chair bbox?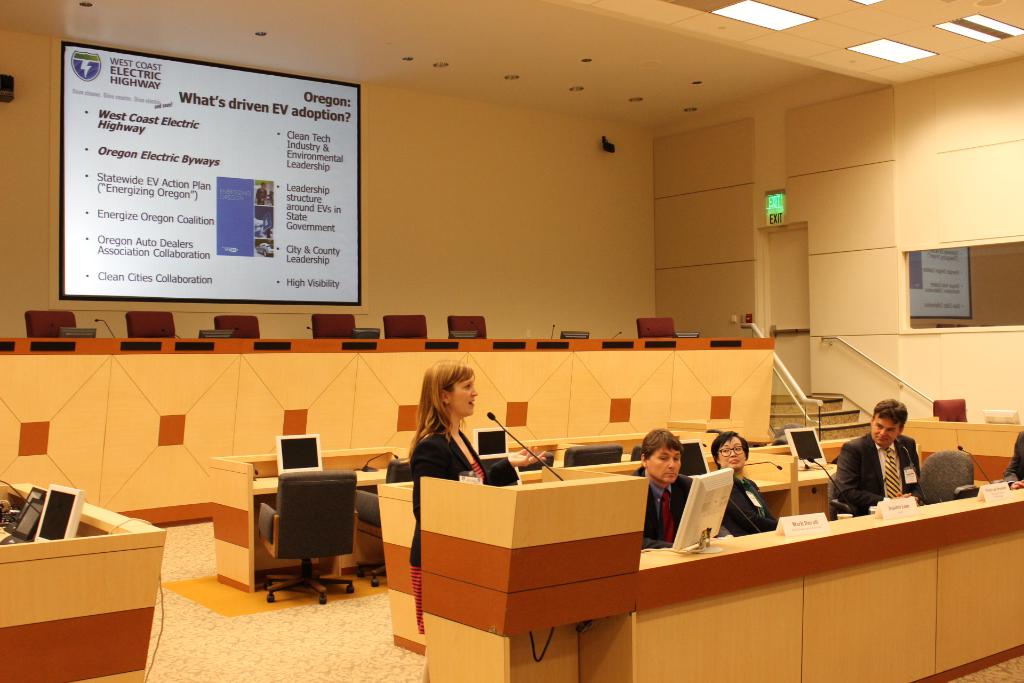
BBox(311, 315, 356, 340)
